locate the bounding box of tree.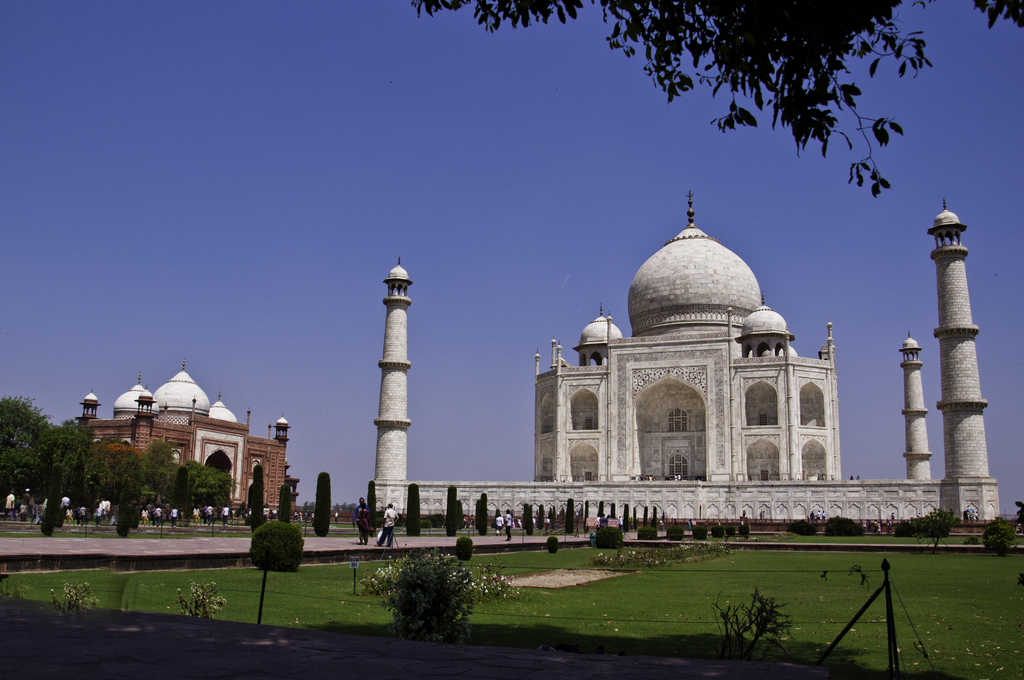
Bounding box: [445, 487, 463, 540].
